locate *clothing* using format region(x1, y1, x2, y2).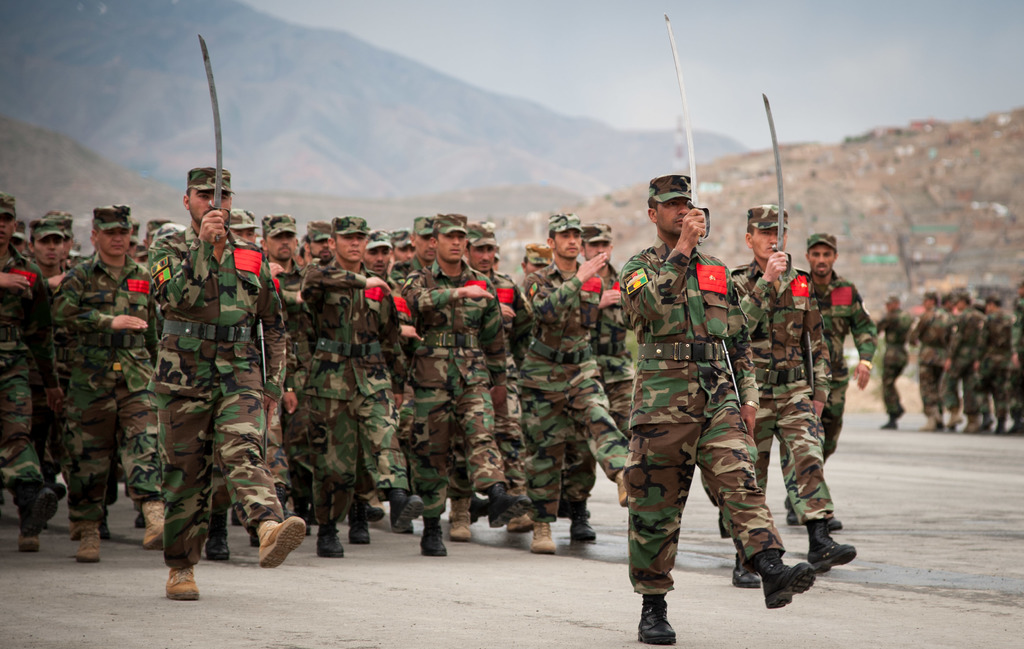
region(732, 252, 833, 527).
